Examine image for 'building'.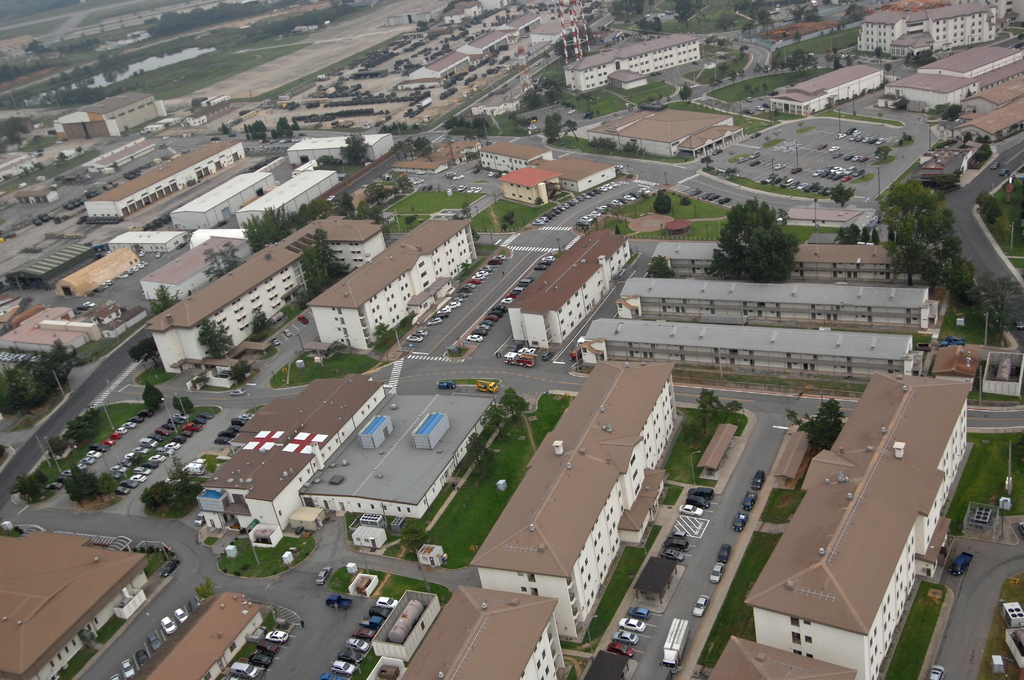
Examination result: 653,239,931,284.
